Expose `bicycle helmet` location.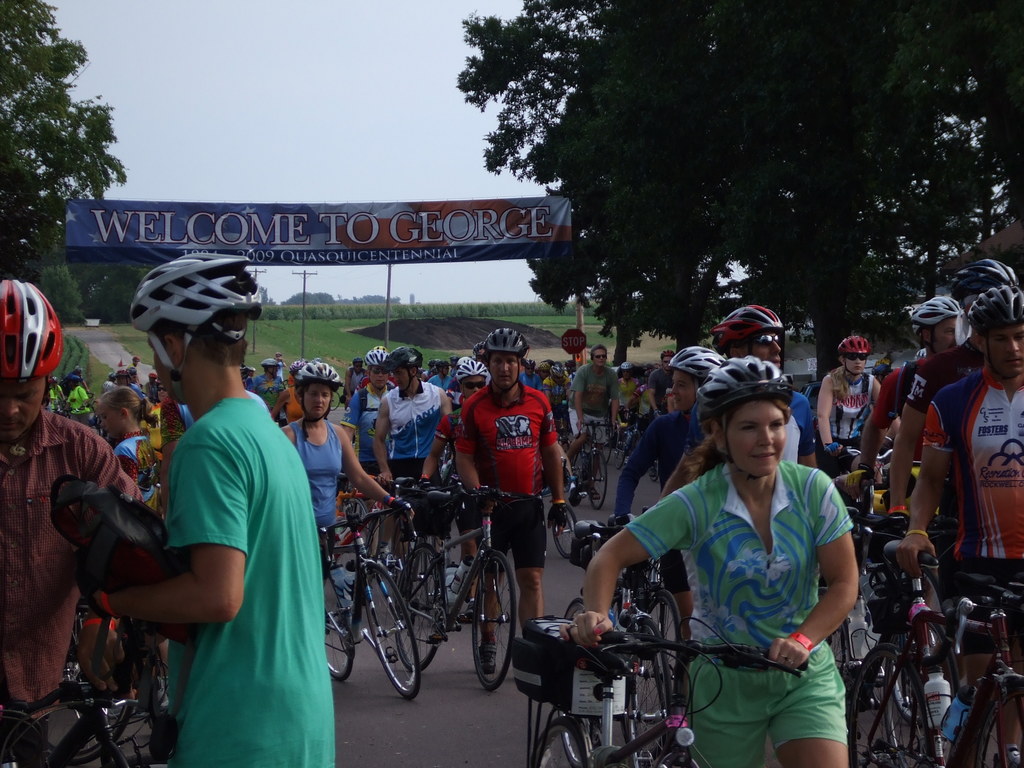
Exposed at 387/348/420/362.
